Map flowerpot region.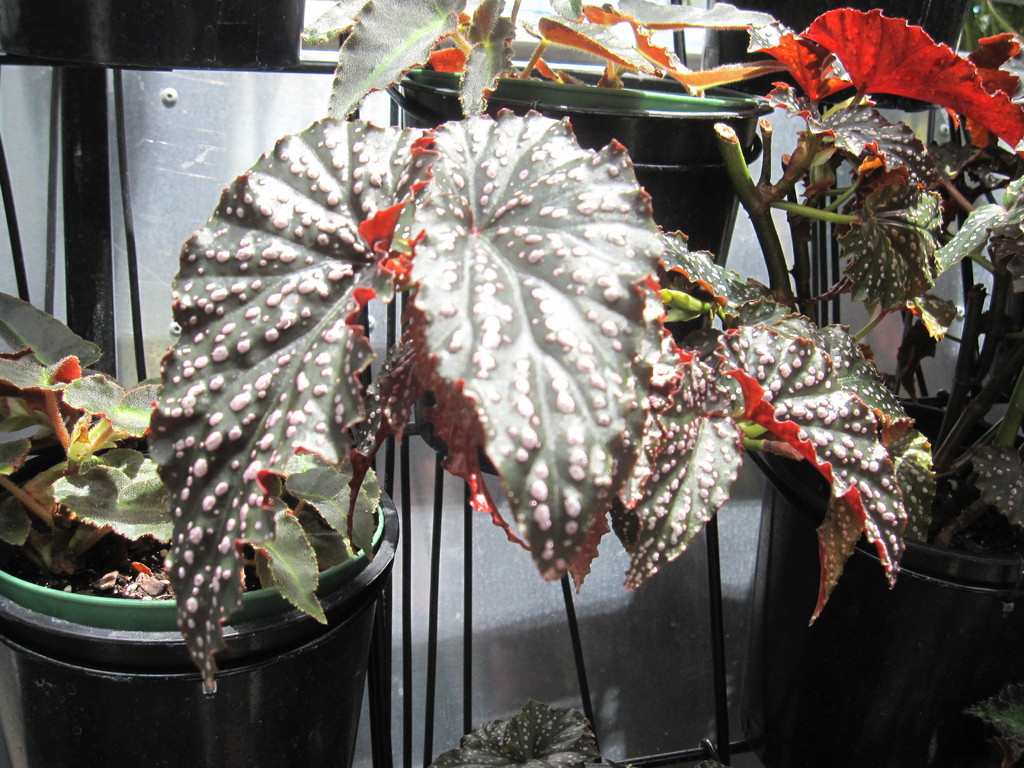
Mapped to x1=403 y1=63 x2=771 y2=340.
